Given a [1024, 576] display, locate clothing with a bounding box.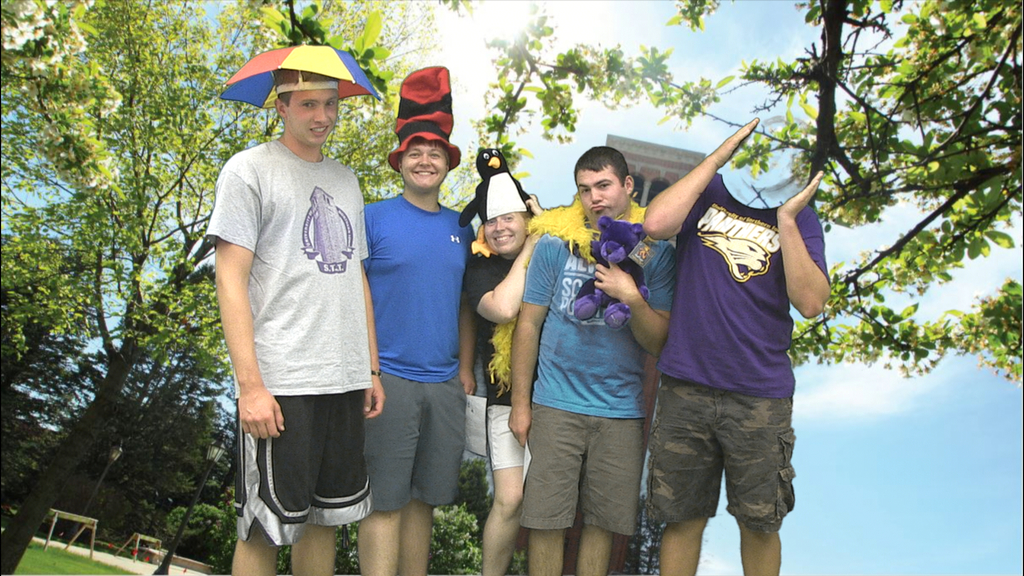
Located: (517,395,651,534).
